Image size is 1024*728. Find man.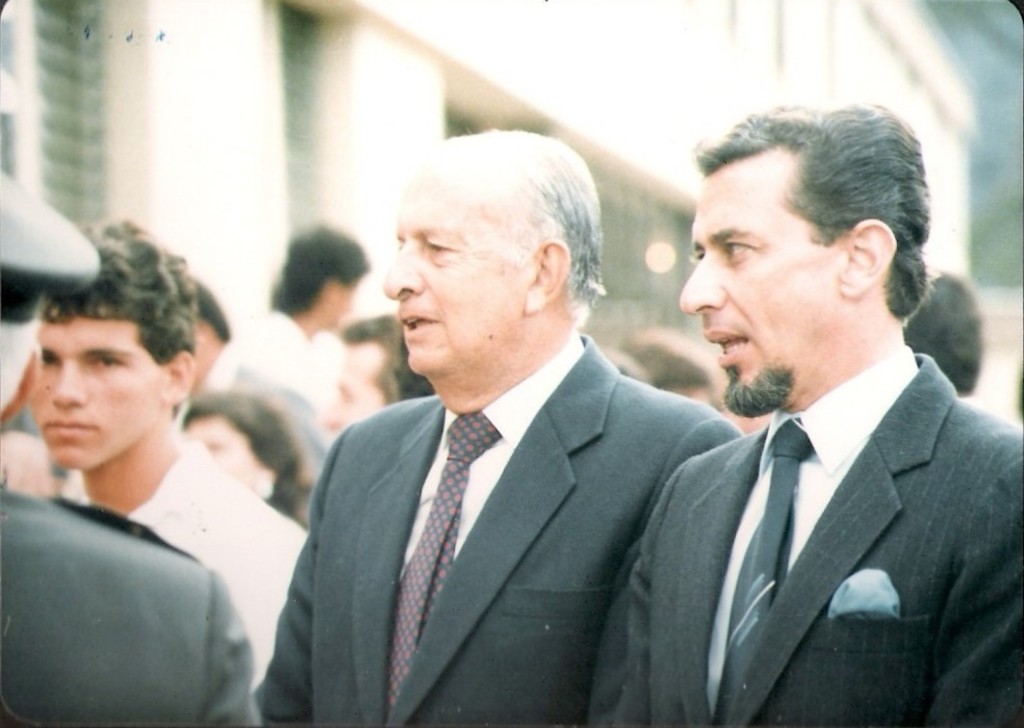
x1=28 y1=219 x2=306 y2=672.
